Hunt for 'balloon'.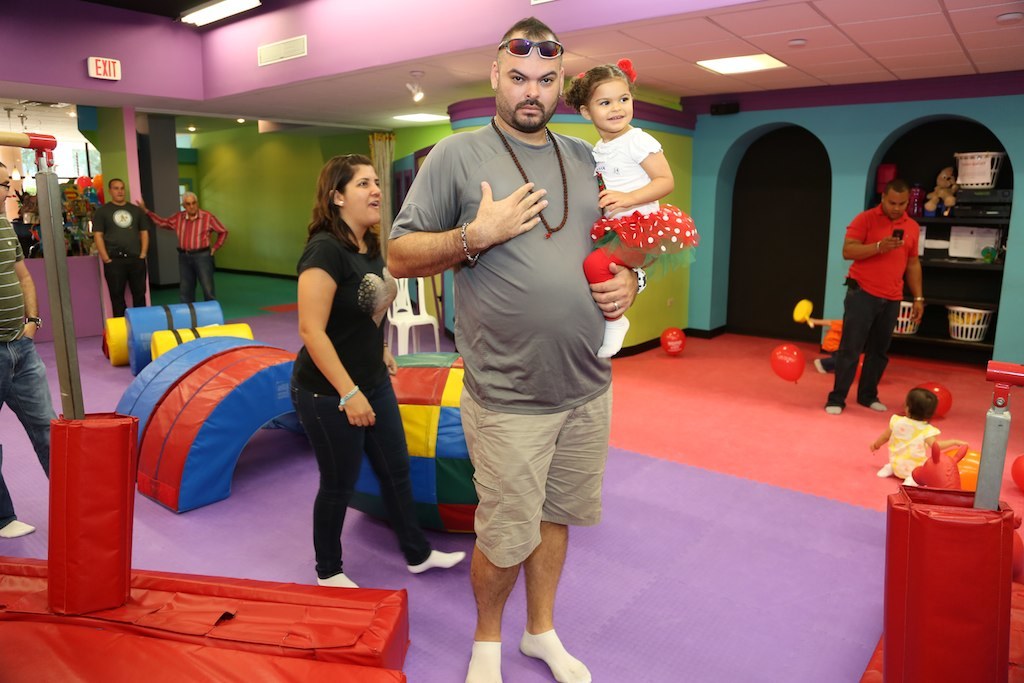
Hunted down at crop(774, 341, 803, 381).
